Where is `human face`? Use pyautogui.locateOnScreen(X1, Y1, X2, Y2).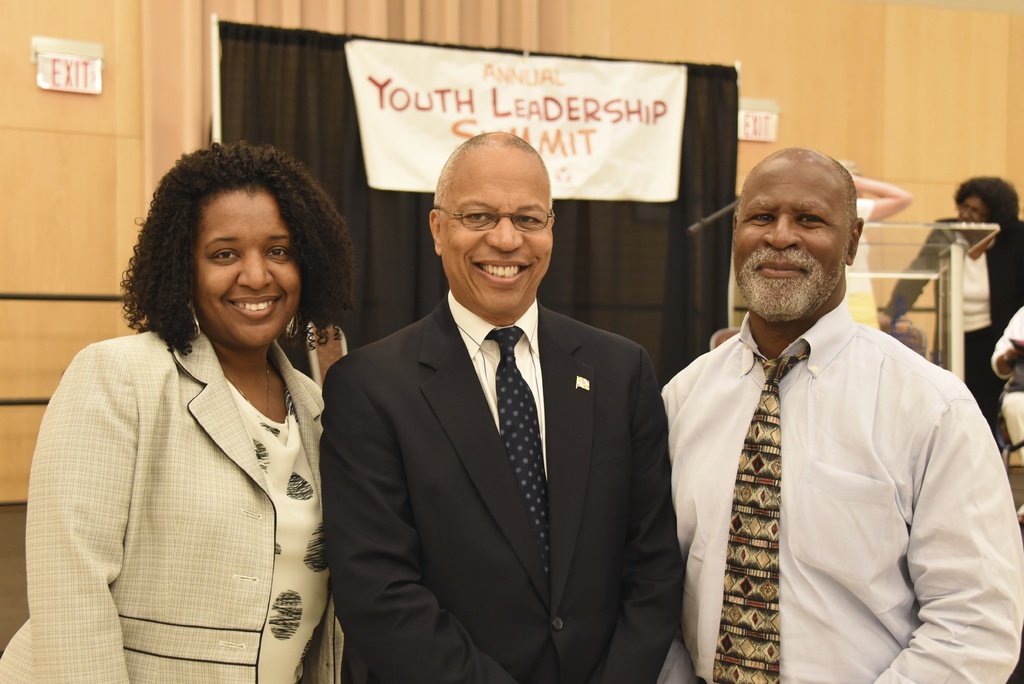
pyautogui.locateOnScreen(195, 192, 297, 345).
